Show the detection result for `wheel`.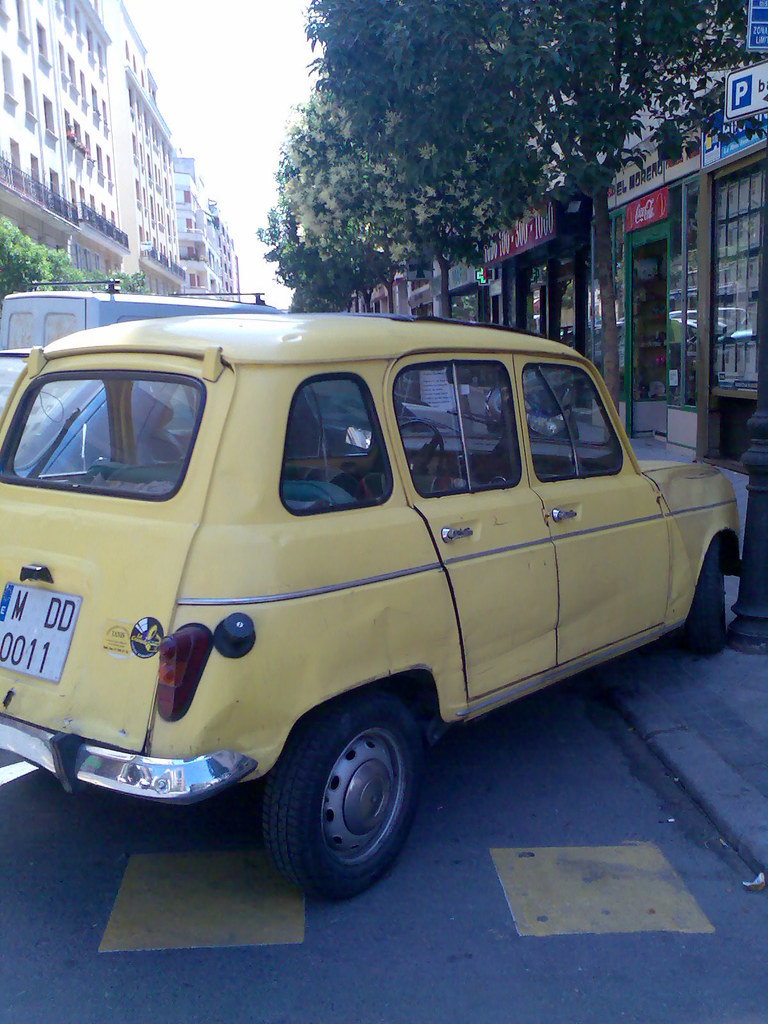
383, 419, 443, 495.
